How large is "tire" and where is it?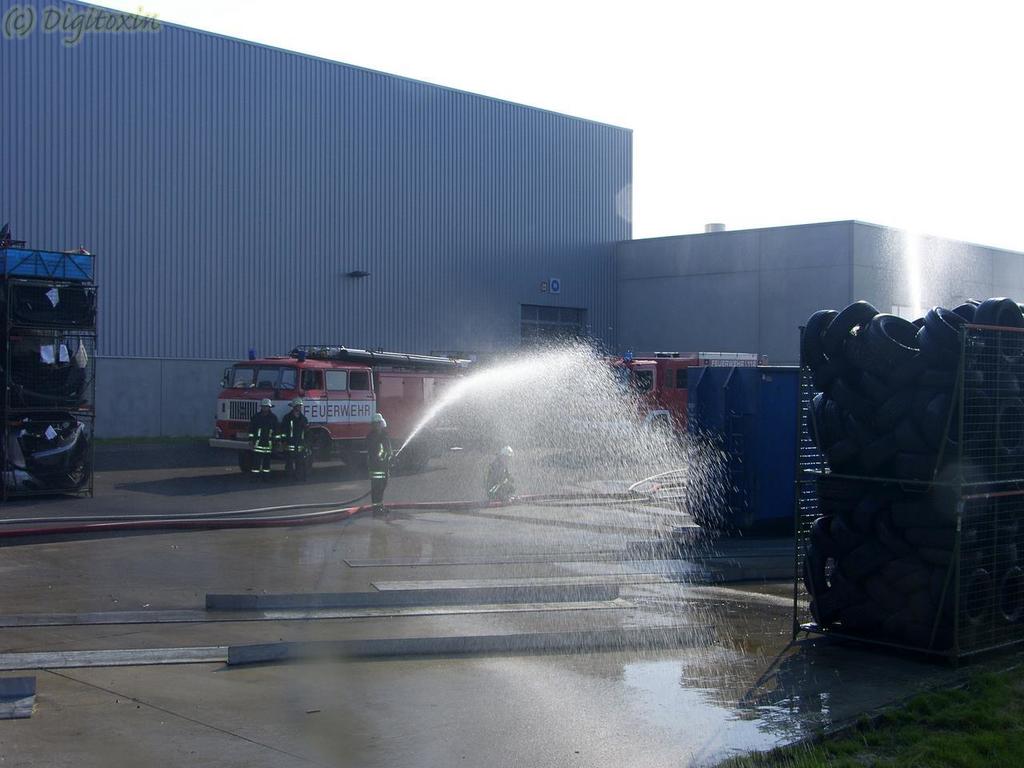
Bounding box: 395, 442, 430, 472.
